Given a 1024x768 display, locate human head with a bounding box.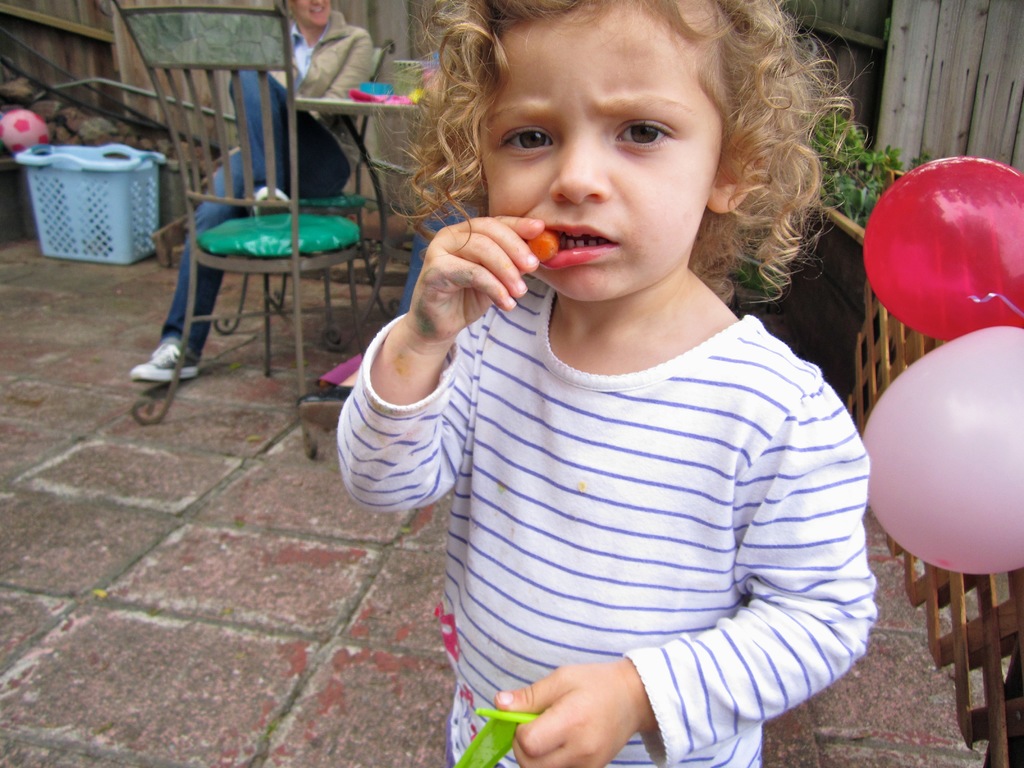
Located: x1=289 y1=0 x2=336 y2=24.
